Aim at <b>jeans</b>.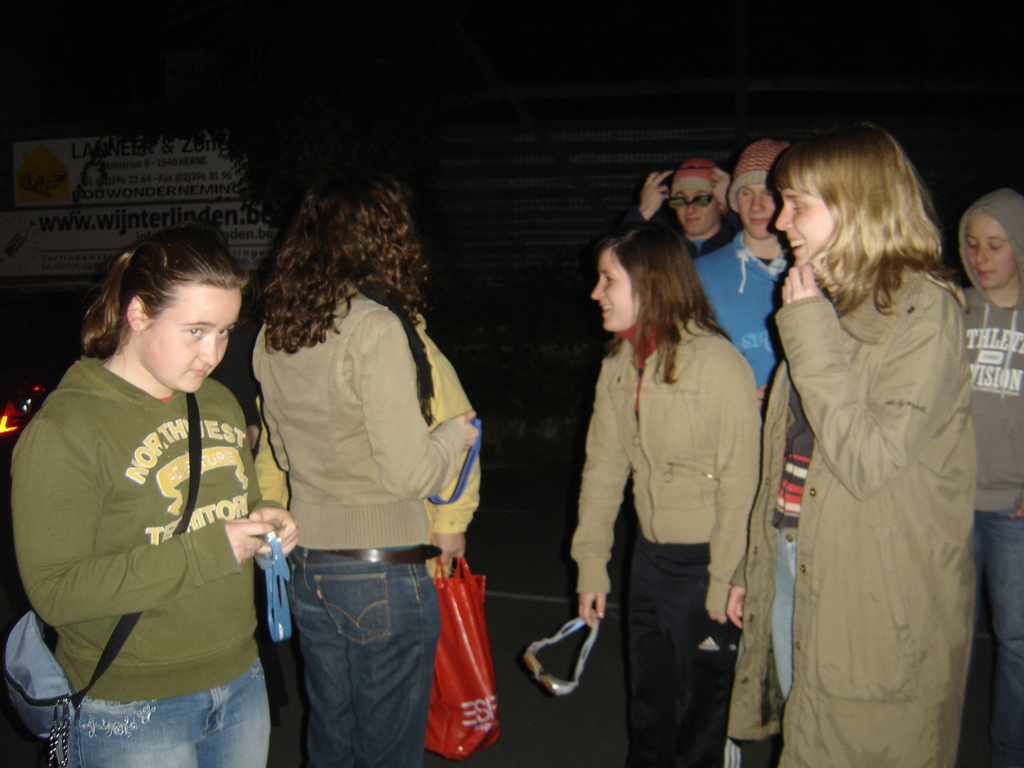
Aimed at [left=765, top=533, right=794, bottom=703].
